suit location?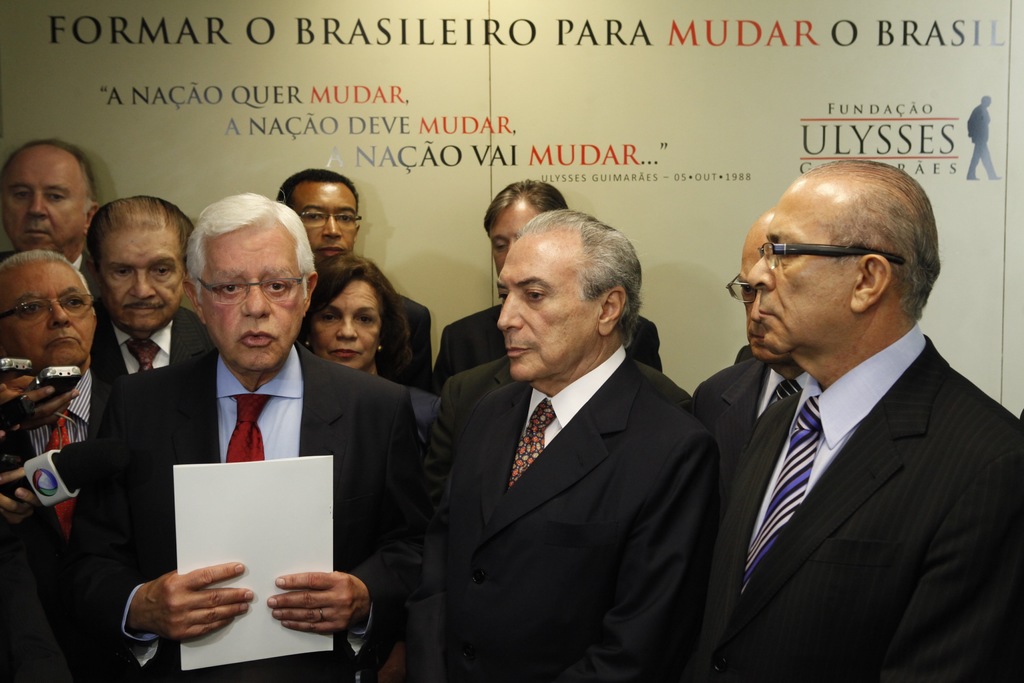
0:248:101:311
